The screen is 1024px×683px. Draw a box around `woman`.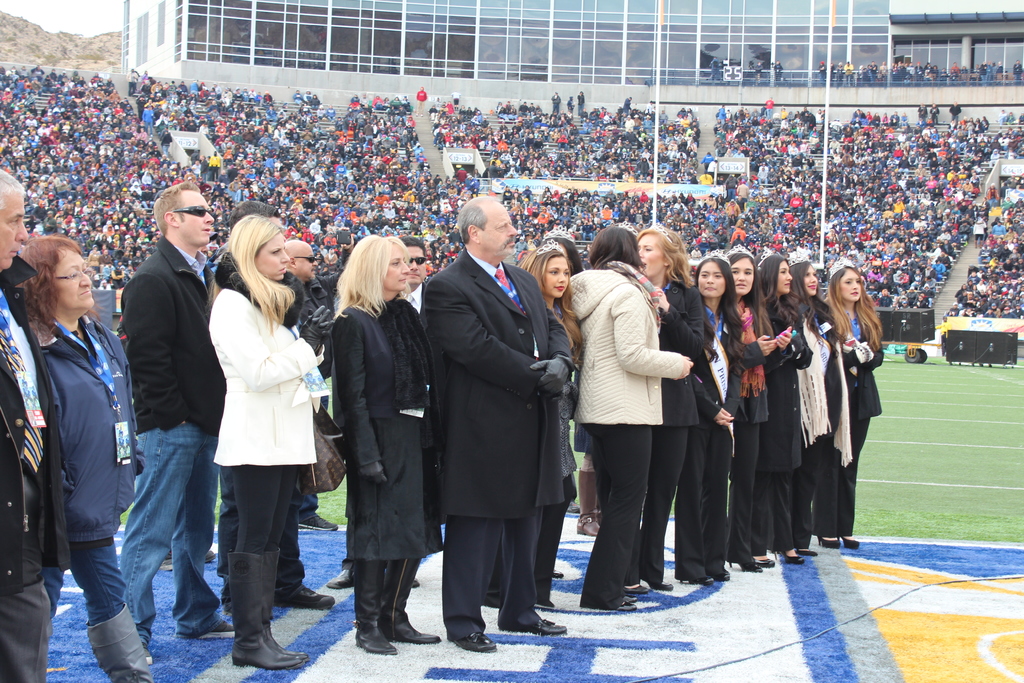
[815, 257, 884, 547].
